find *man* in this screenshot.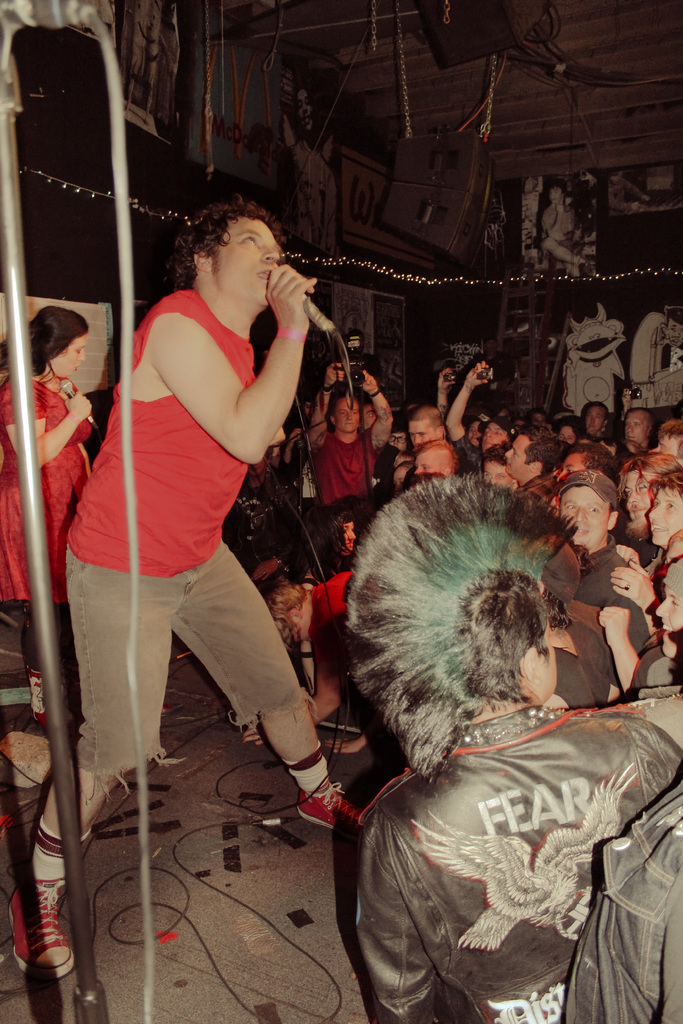
The bounding box for *man* is bbox=[400, 408, 443, 464].
